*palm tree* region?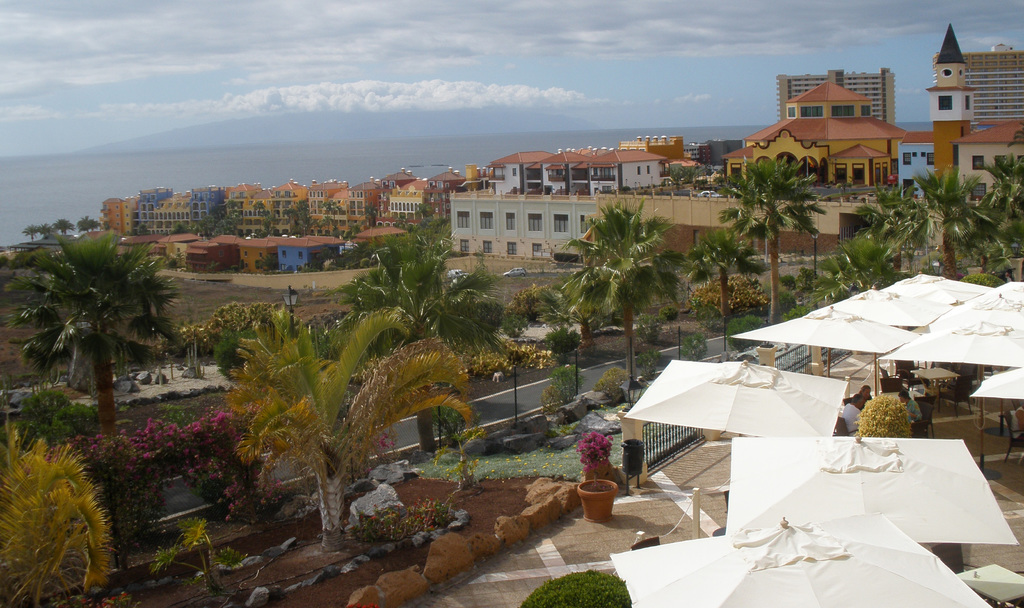
[x1=54, y1=220, x2=72, y2=234]
